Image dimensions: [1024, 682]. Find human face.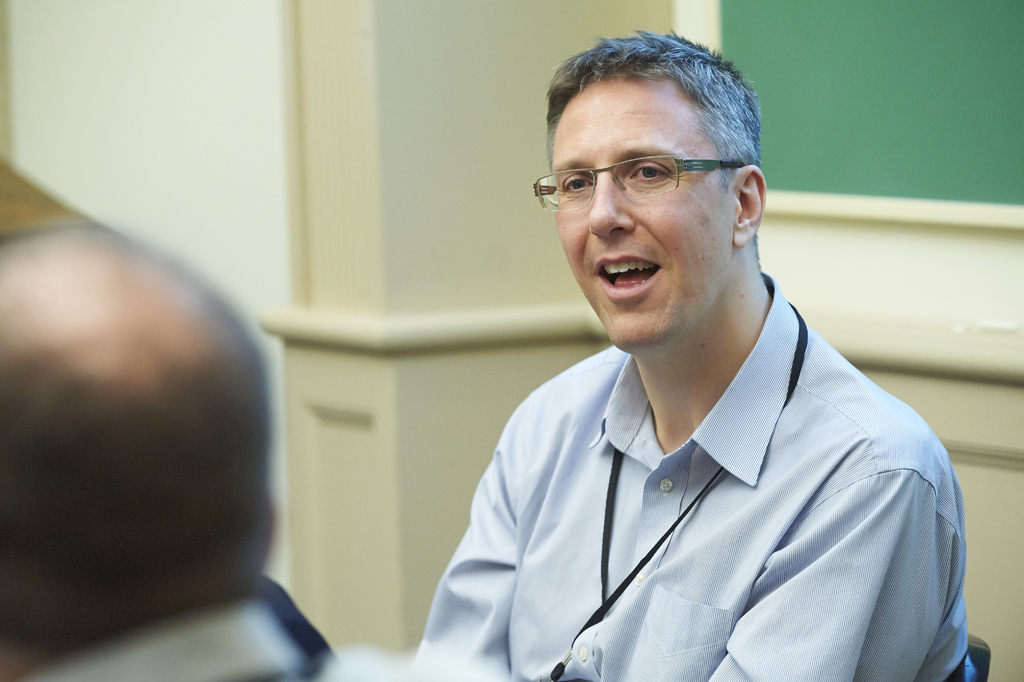
554,78,739,353.
